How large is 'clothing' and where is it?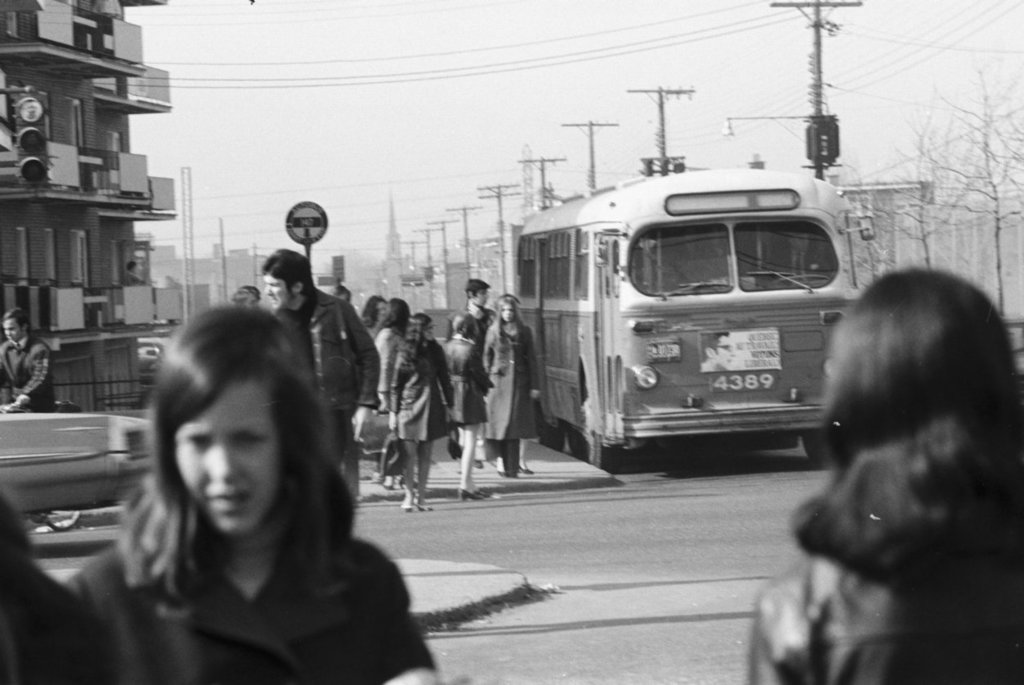
Bounding box: (750, 546, 1023, 684).
